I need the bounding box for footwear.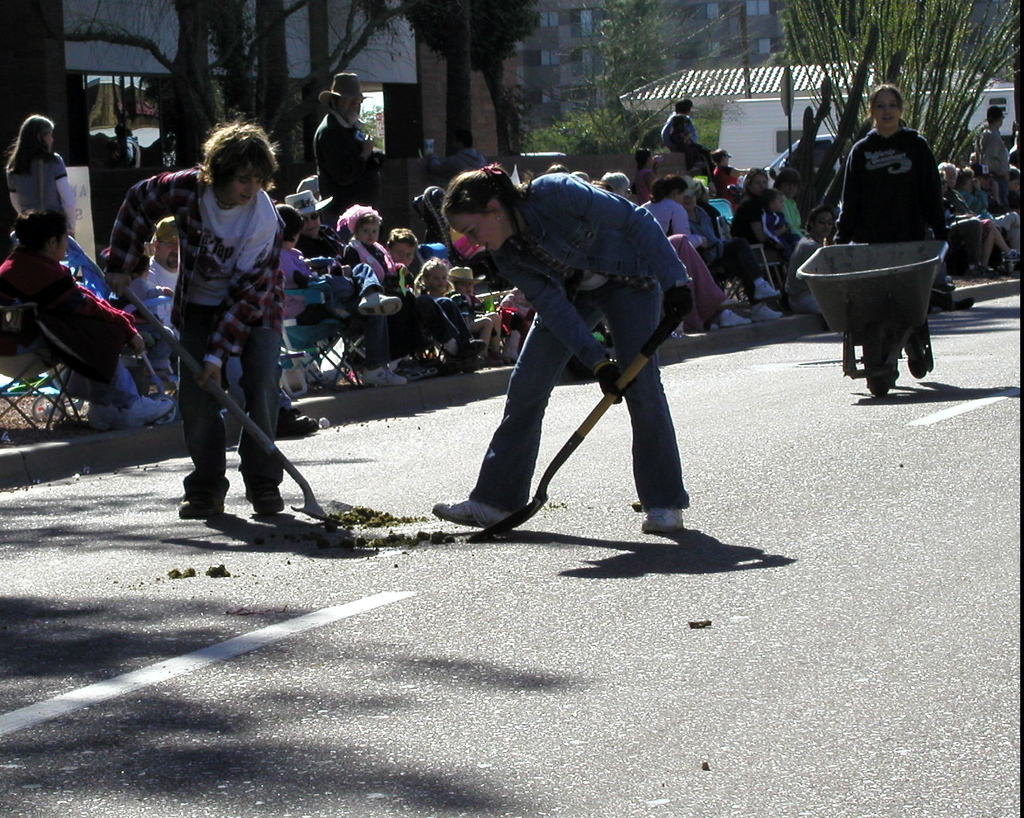
Here it is: pyautogui.locateOnScreen(440, 339, 486, 373).
